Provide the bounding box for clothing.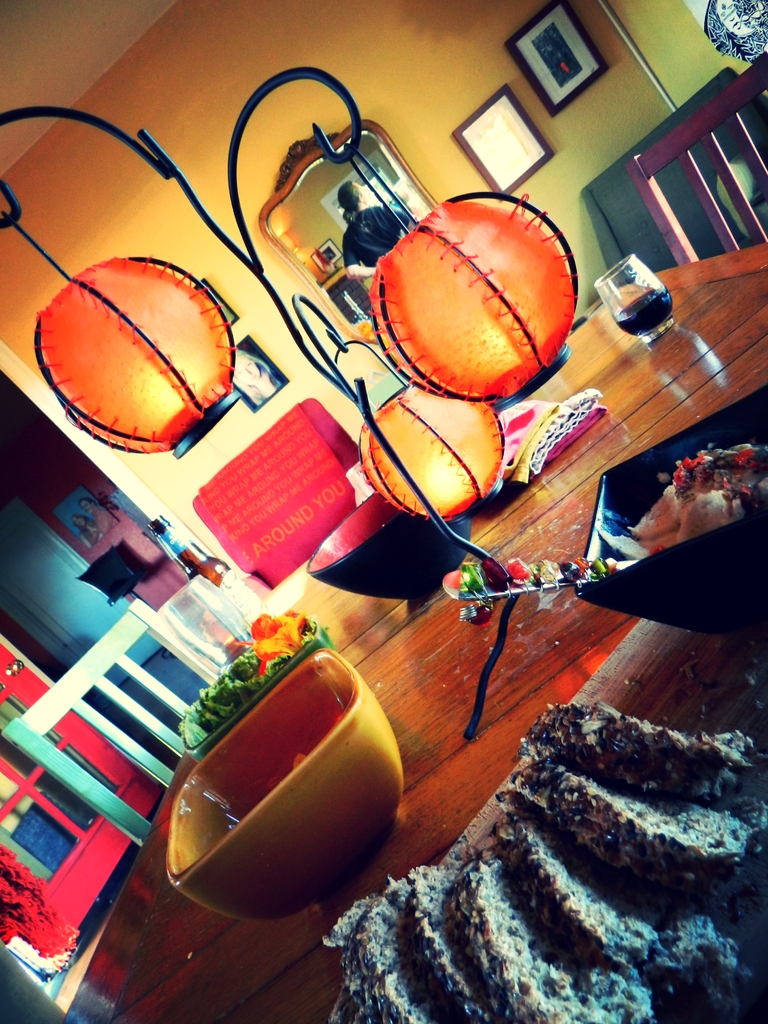
<bbox>253, 378, 280, 404</bbox>.
